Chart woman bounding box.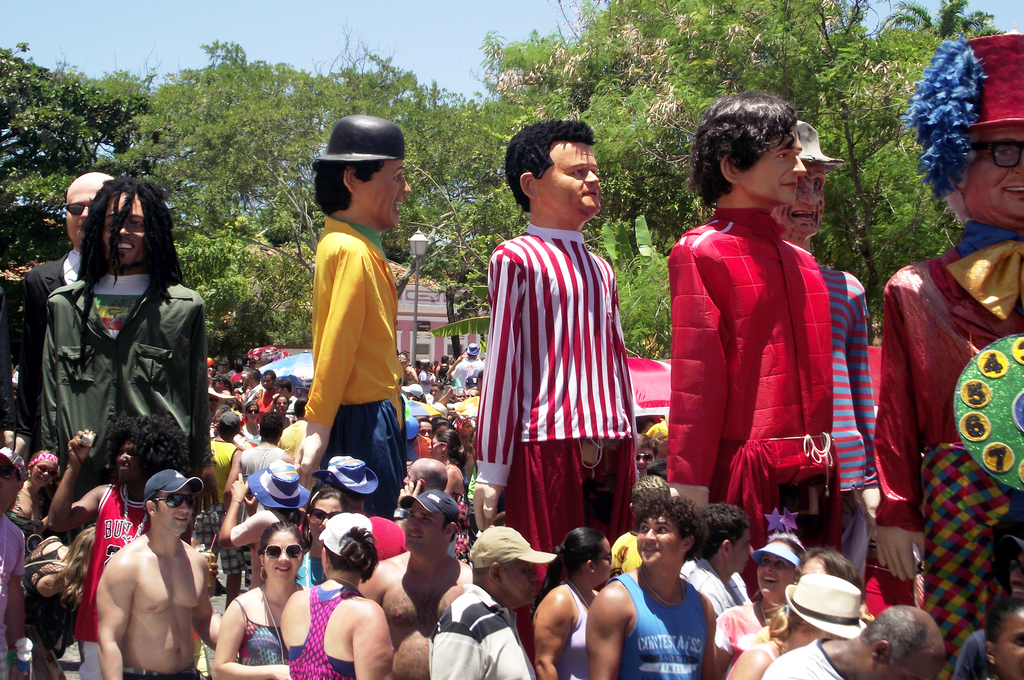
Charted: <region>274, 392, 294, 429</region>.
